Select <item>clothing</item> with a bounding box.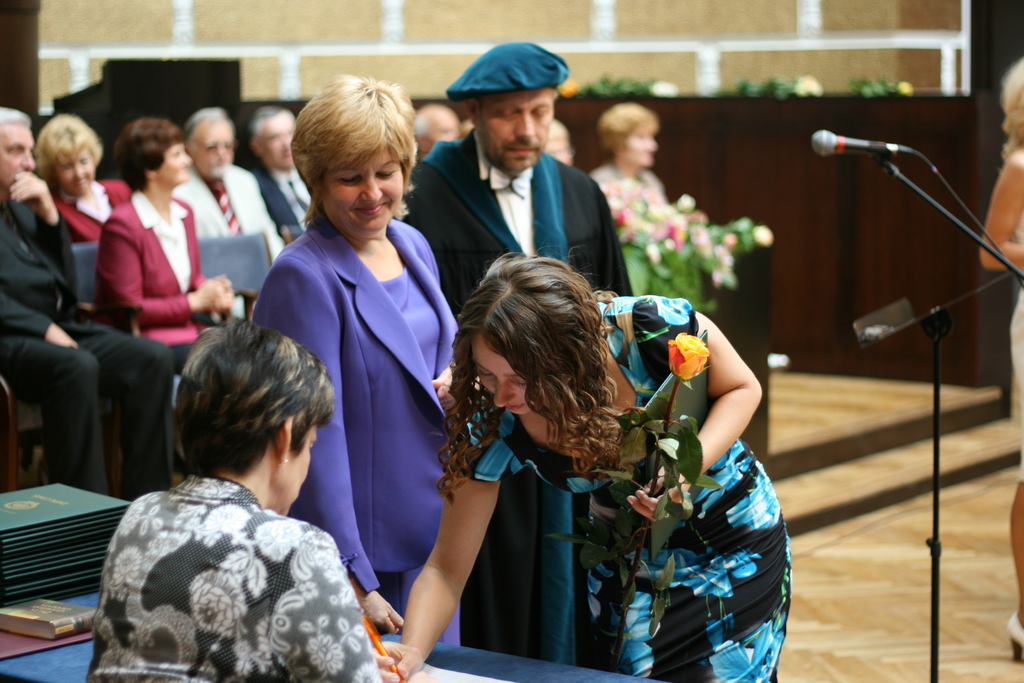
(86, 475, 382, 682).
